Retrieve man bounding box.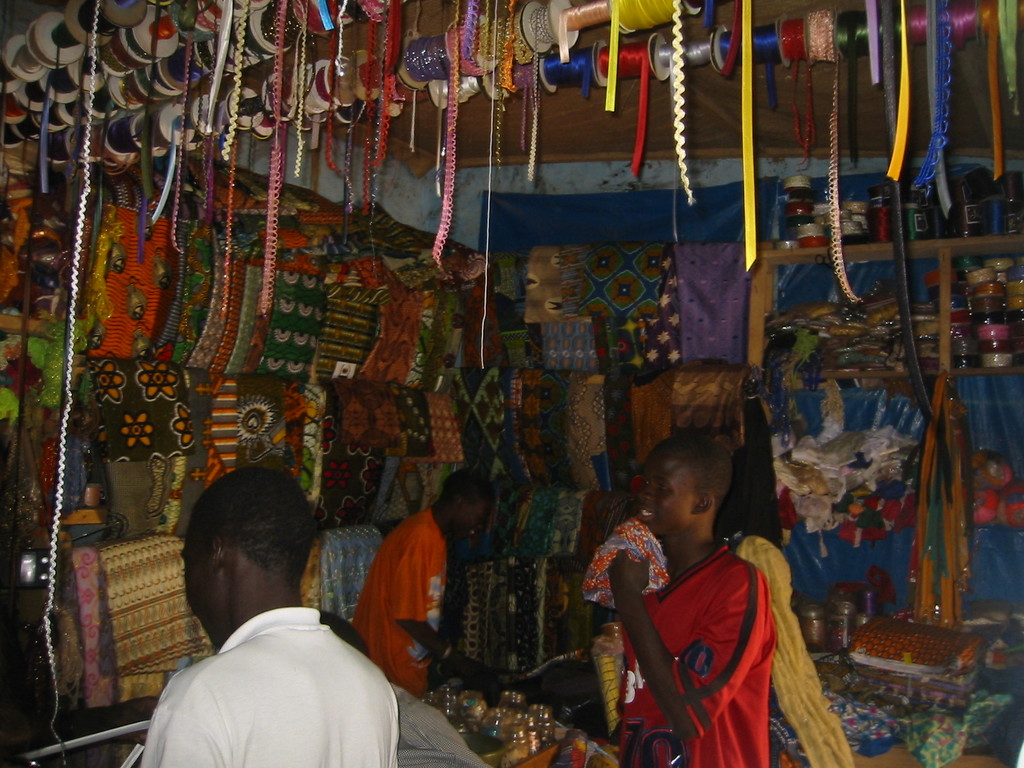
Bounding box: (x1=586, y1=432, x2=776, y2=767).
